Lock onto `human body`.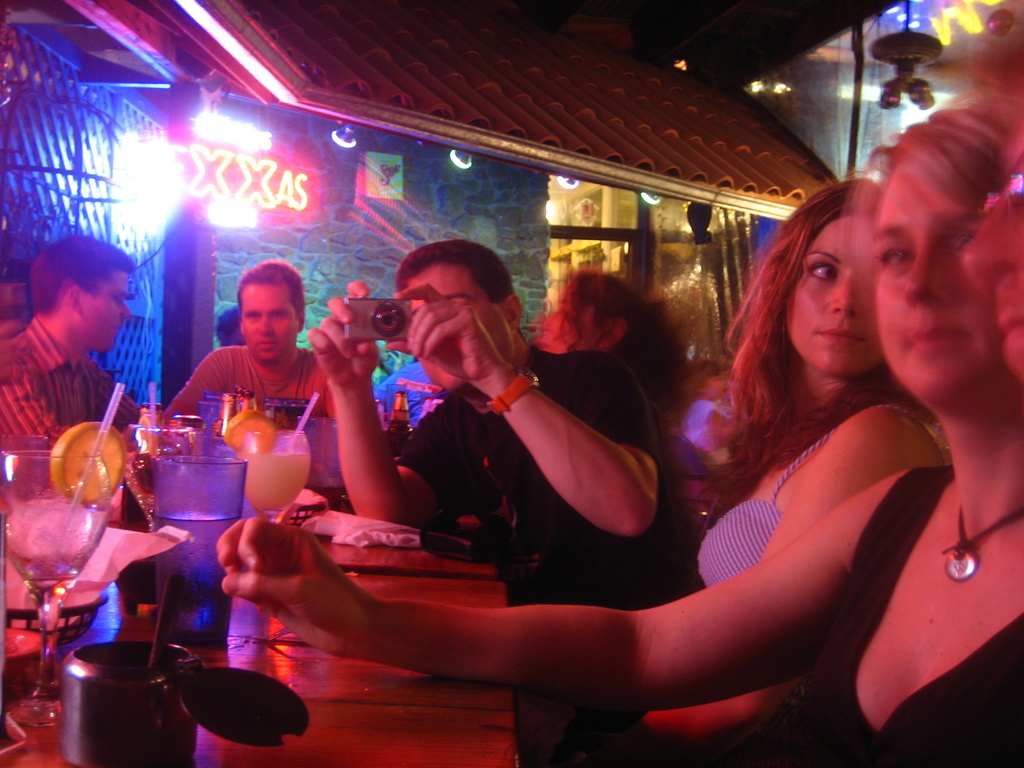
Locked: select_region(298, 240, 695, 584).
